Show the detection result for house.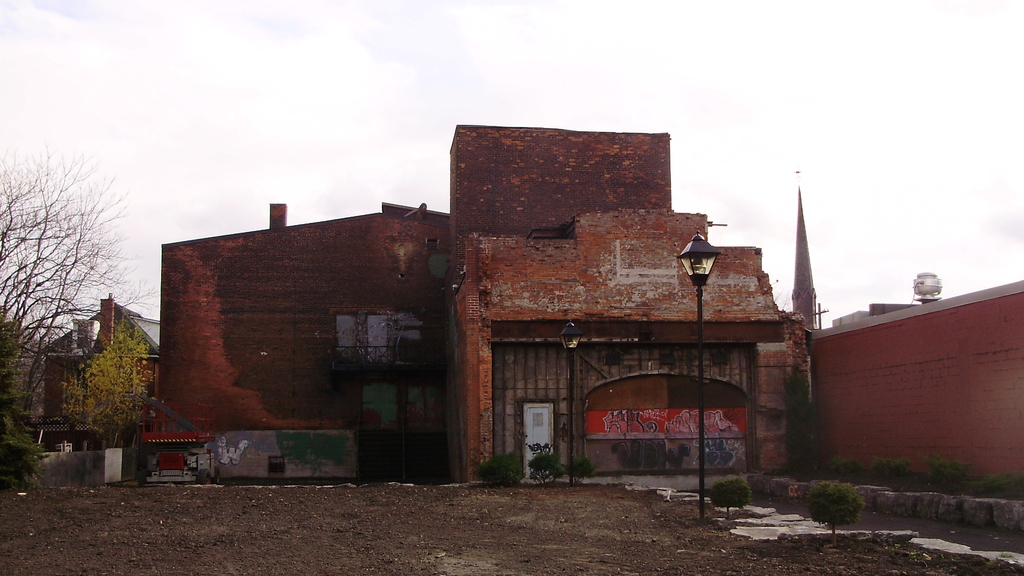
crop(141, 125, 792, 479).
